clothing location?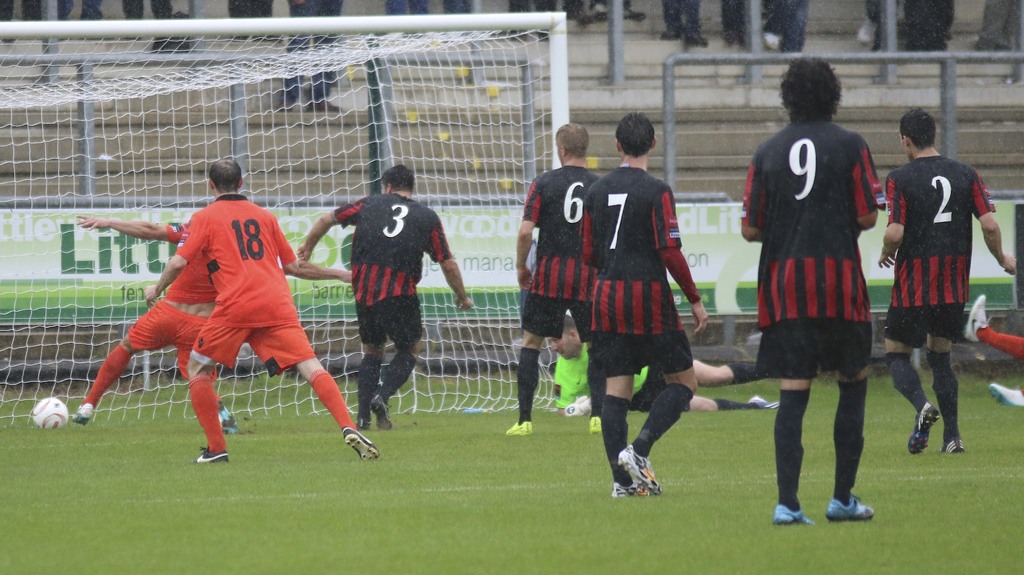
left=884, top=346, right=927, bottom=413
